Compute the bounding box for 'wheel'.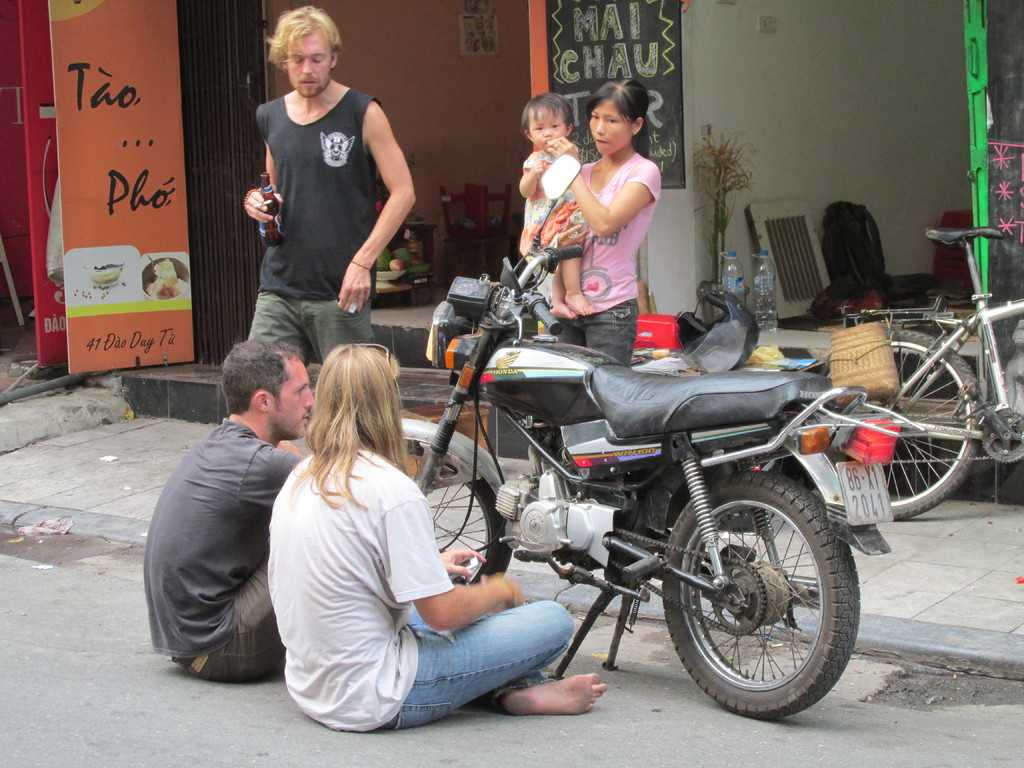
detection(660, 478, 860, 716).
